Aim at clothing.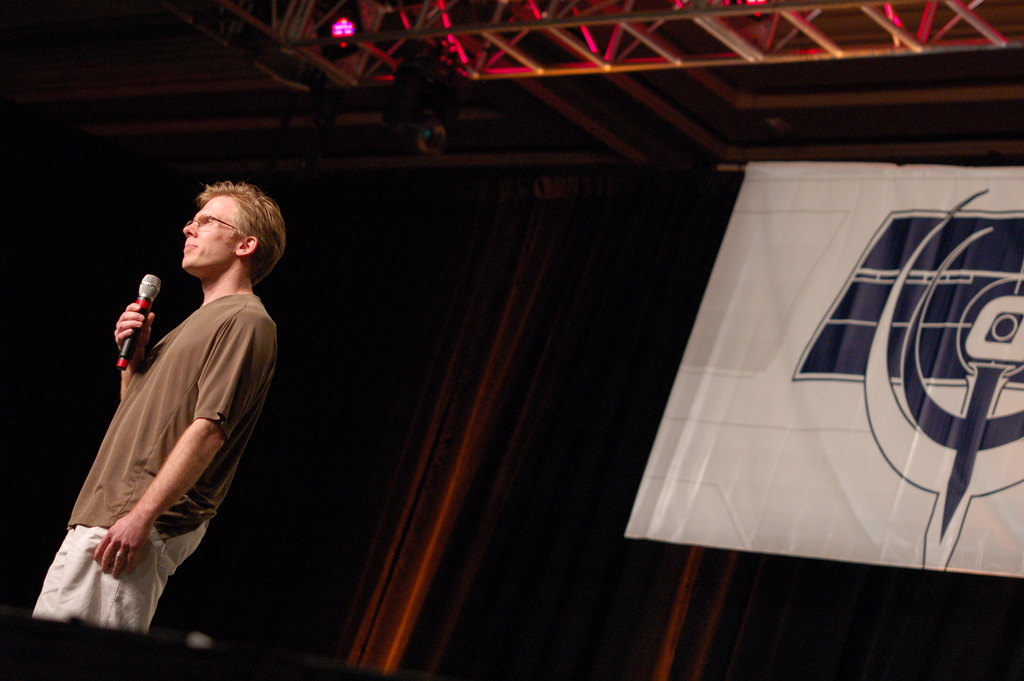
Aimed at (left=61, top=291, right=277, bottom=534).
